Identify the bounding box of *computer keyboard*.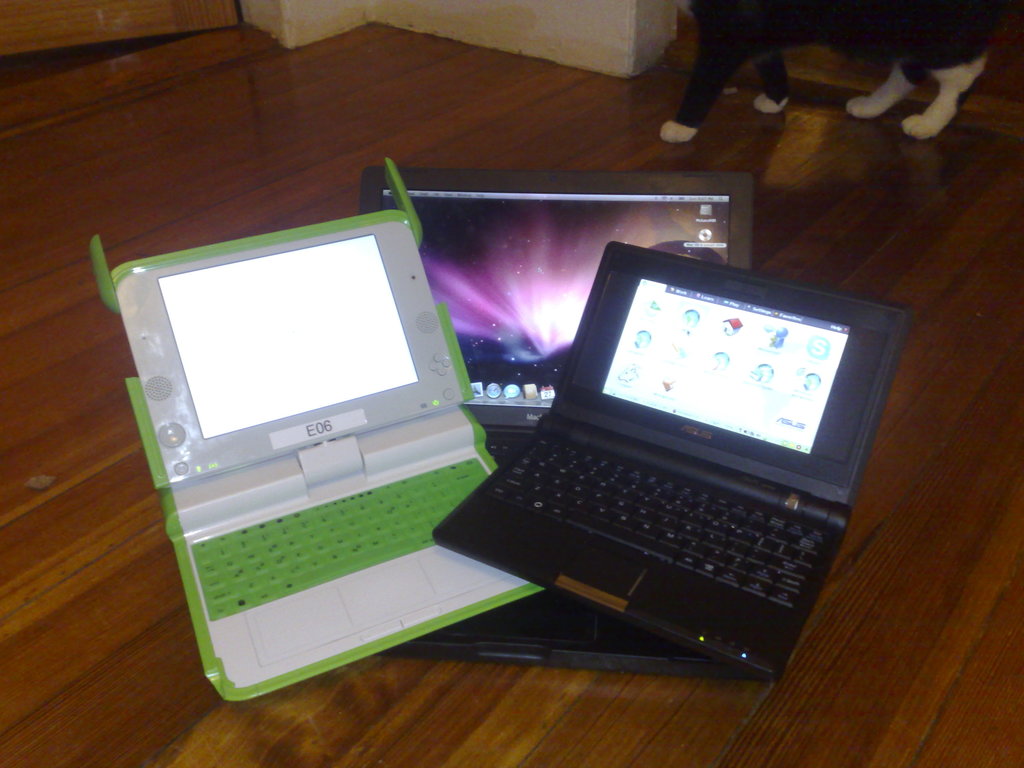
[left=485, top=436, right=833, bottom=611].
